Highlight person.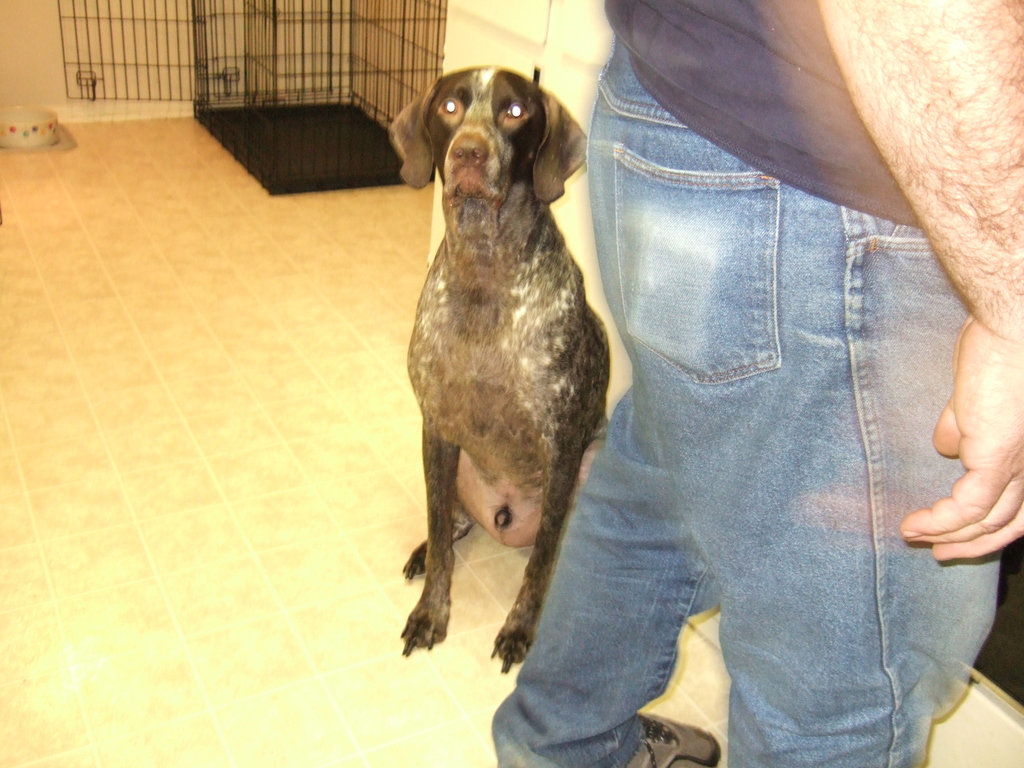
Highlighted region: 519:0:1023:748.
